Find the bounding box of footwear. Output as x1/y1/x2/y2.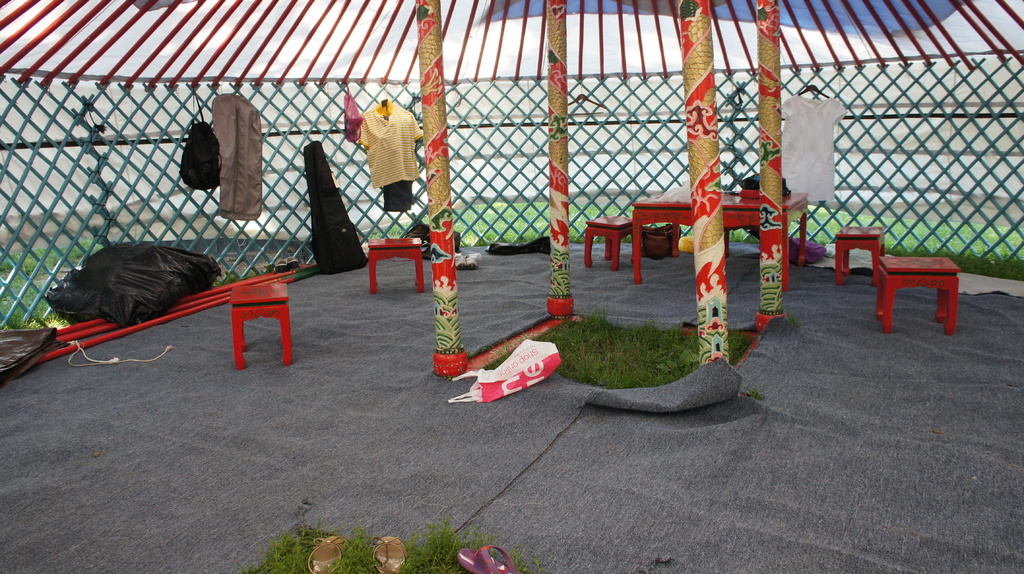
303/531/346/573.
